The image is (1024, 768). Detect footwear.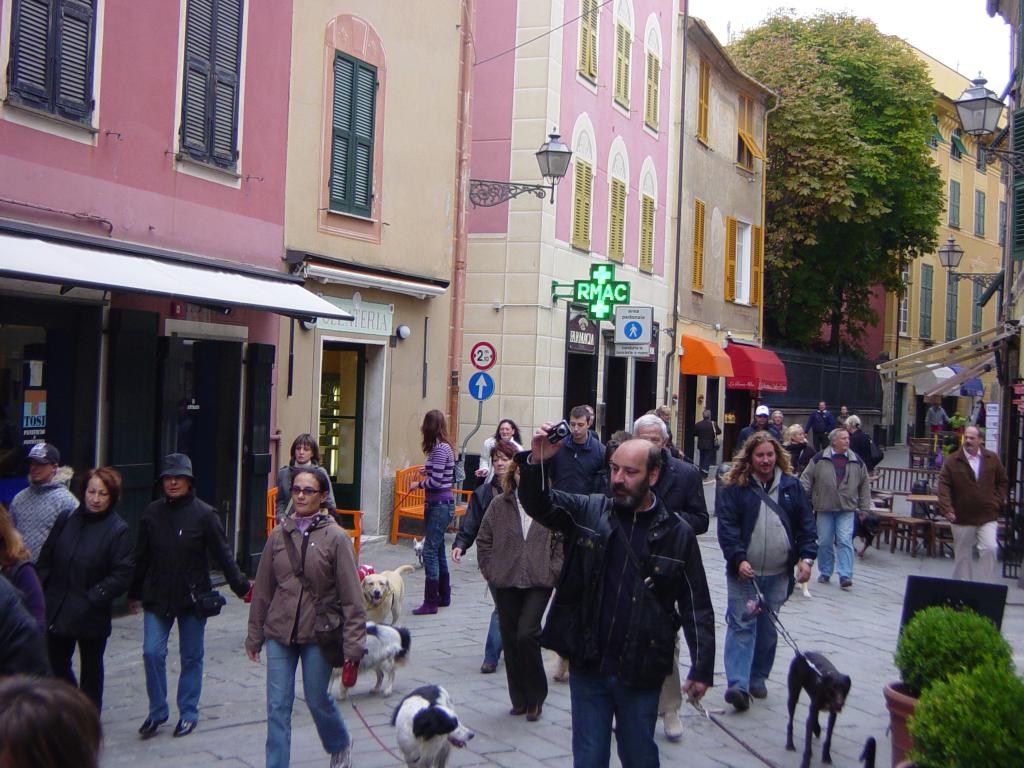
Detection: box=[174, 717, 199, 739].
